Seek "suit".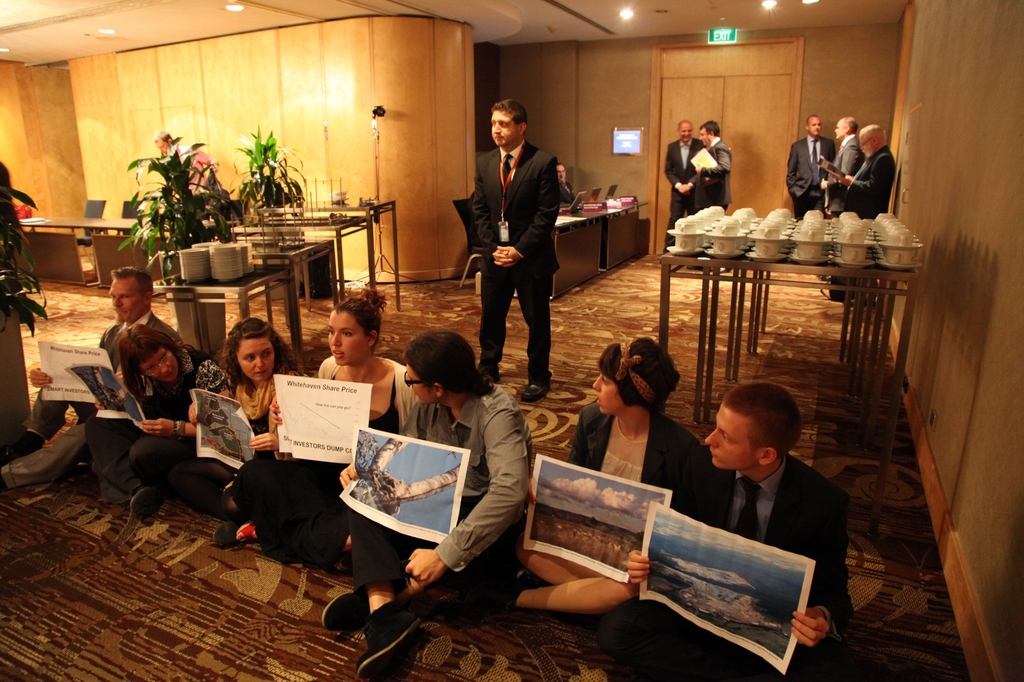
{"x1": 826, "y1": 131, "x2": 863, "y2": 219}.
